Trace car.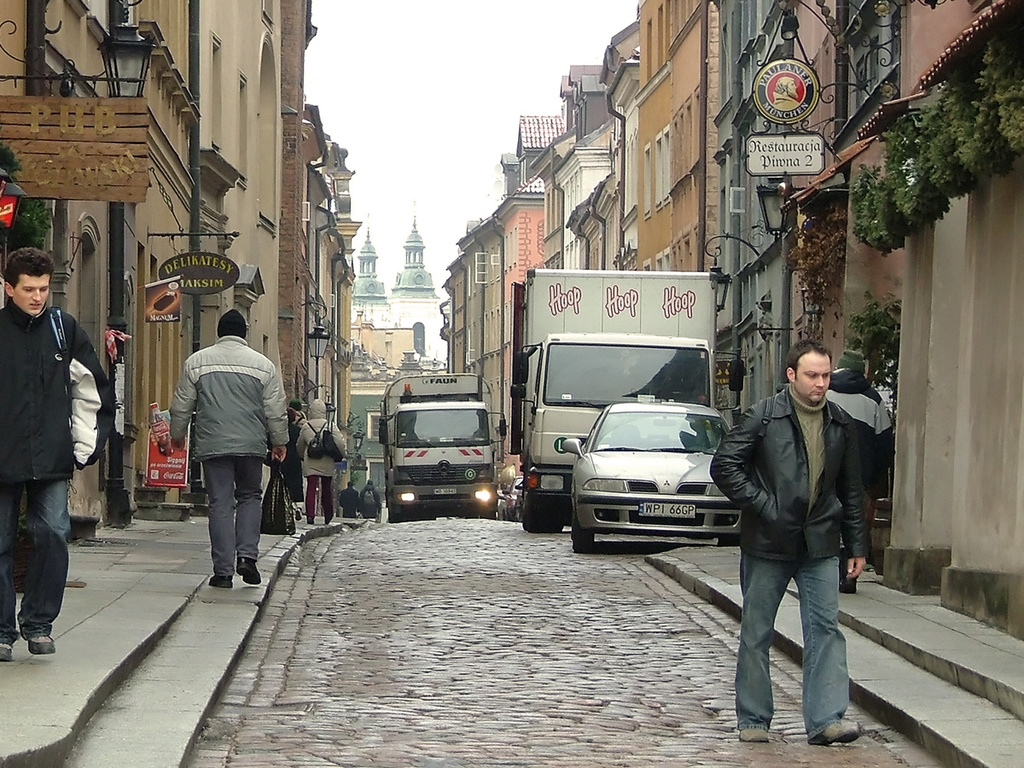
Traced to select_region(516, 485, 523, 515).
